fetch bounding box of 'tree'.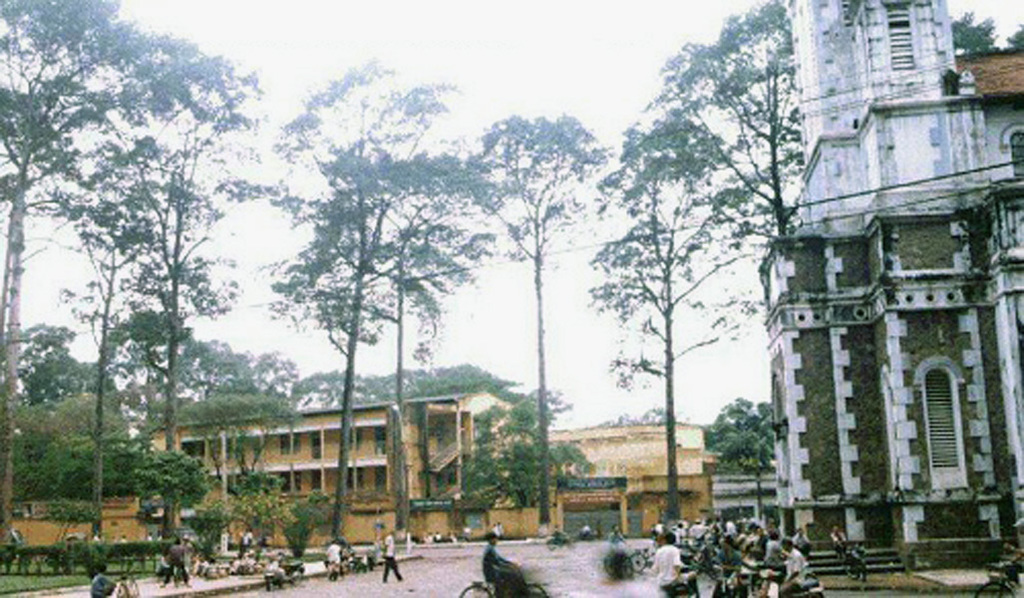
Bbox: {"left": 0, "top": 2, "right": 240, "bottom": 579}.
